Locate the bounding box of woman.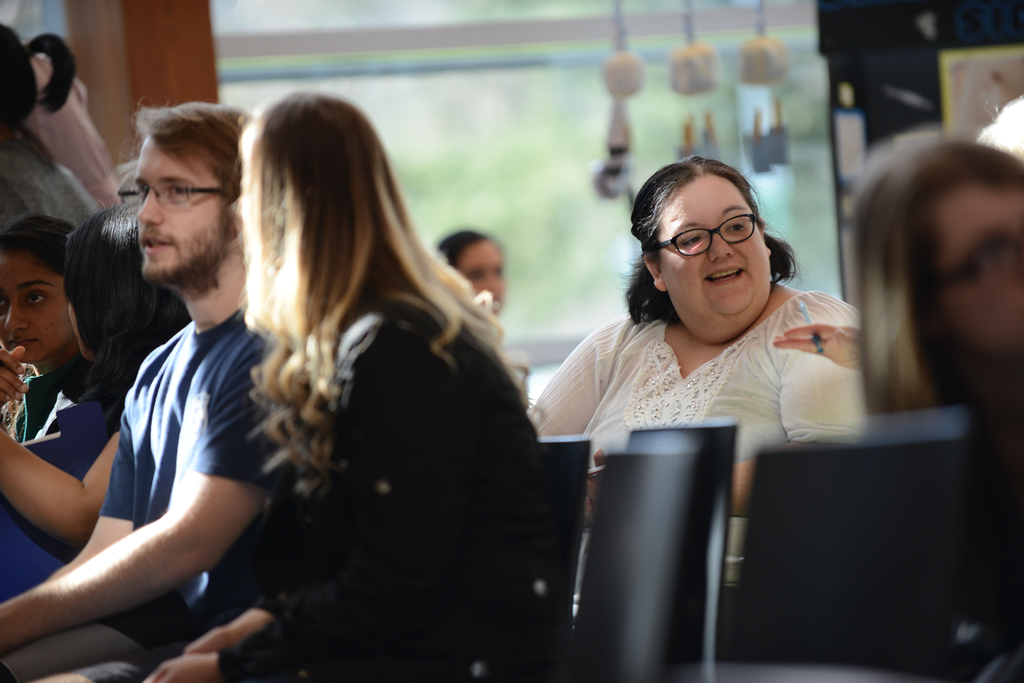
Bounding box: box=[0, 202, 197, 614].
